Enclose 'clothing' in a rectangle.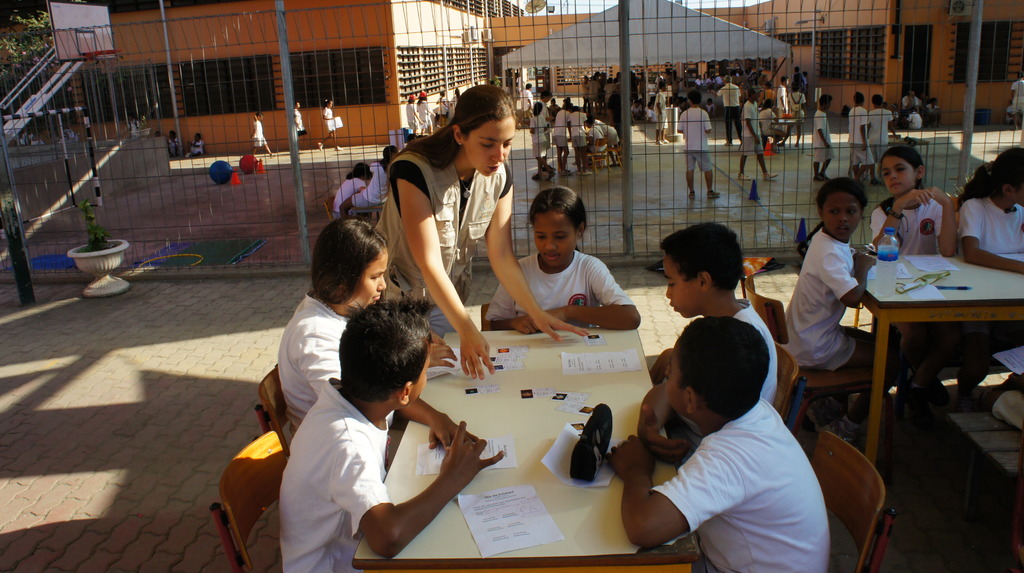
{"left": 320, "top": 104, "right": 337, "bottom": 139}.
